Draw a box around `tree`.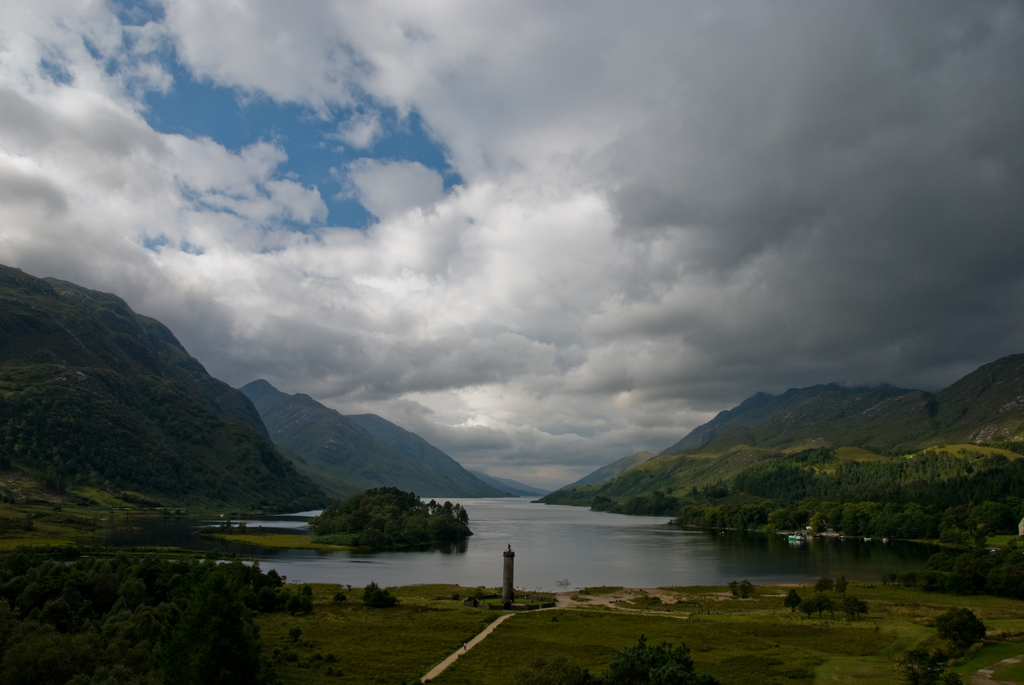
<box>664,502,714,524</box>.
